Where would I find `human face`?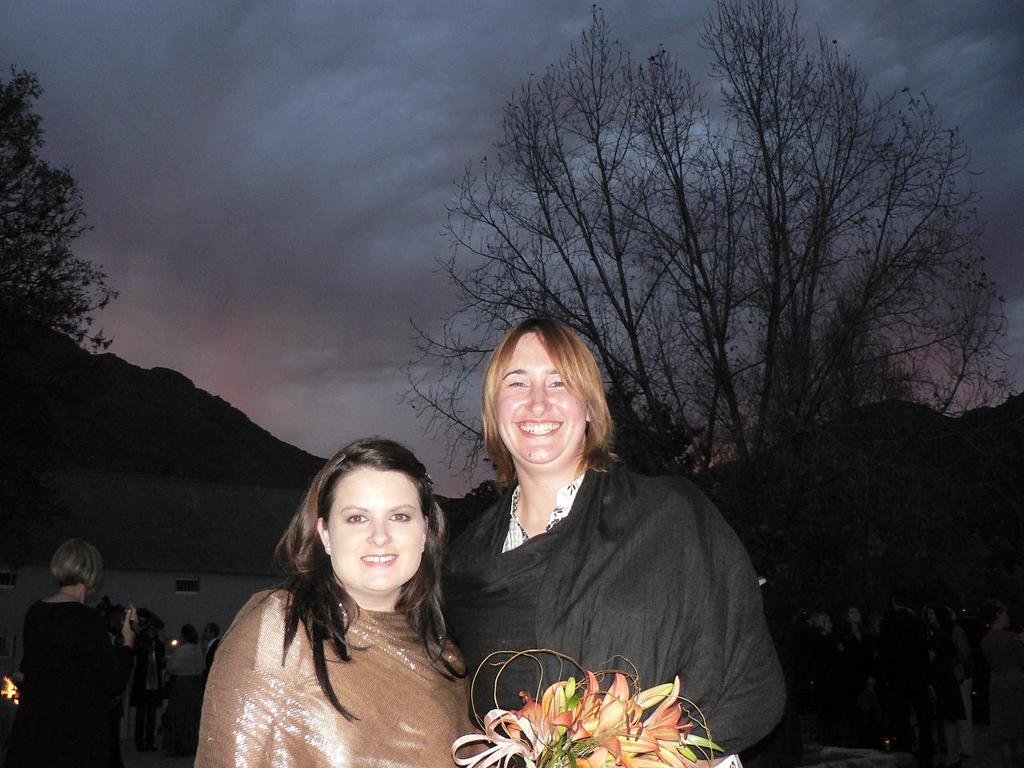
At x1=486, y1=322, x2=600, y2=478.
